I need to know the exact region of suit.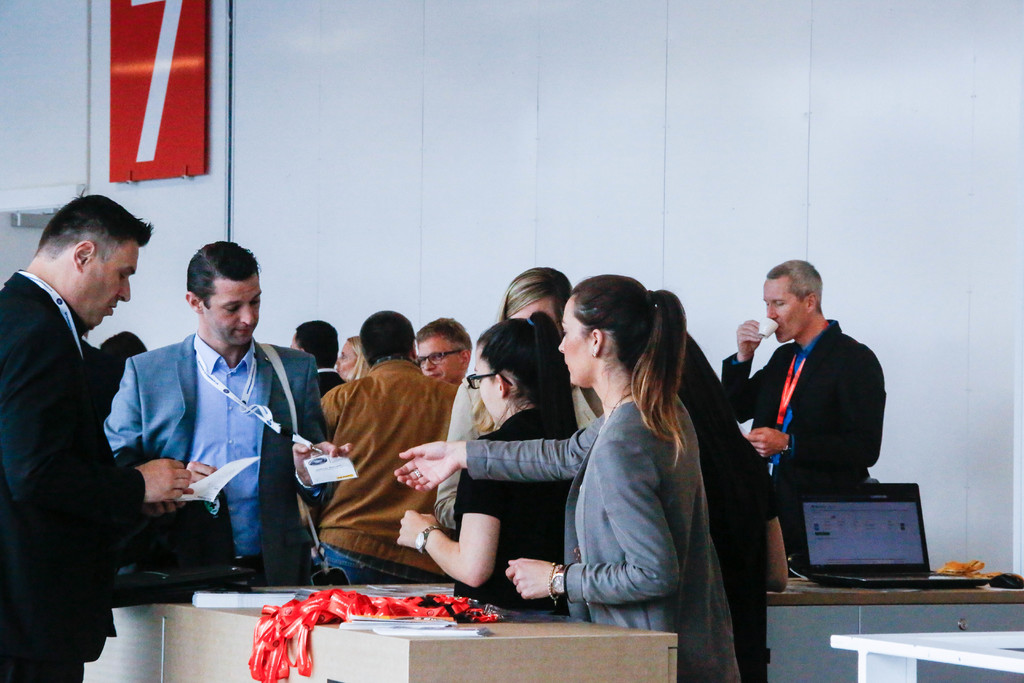
Region: 99/327/335/592.
